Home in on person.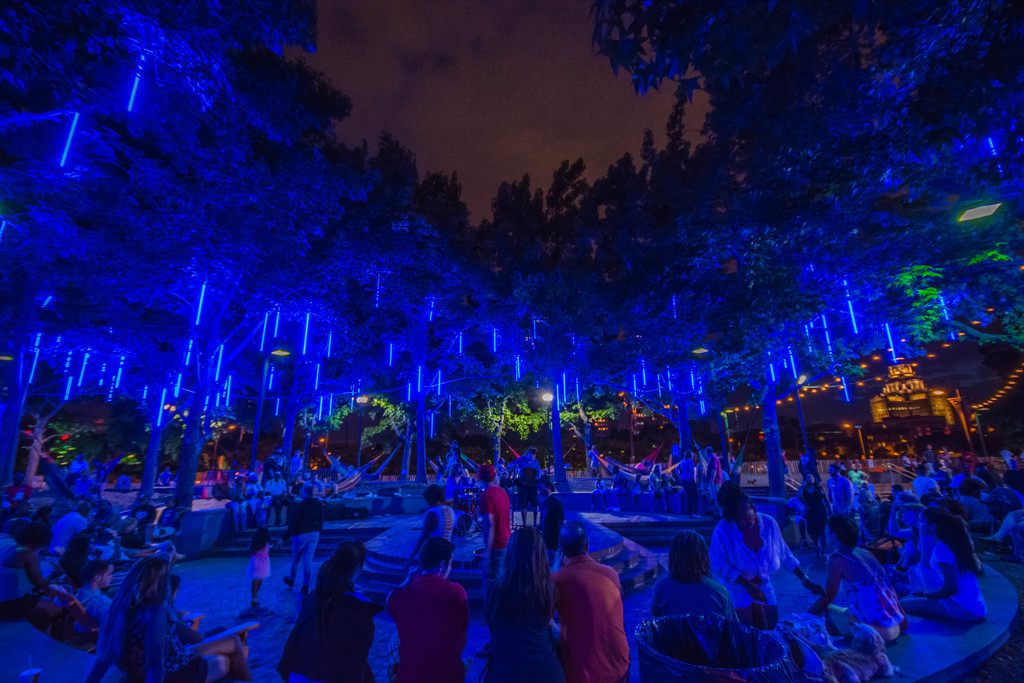
Homed in at left=897, top=509, right=991, bottom=614.
